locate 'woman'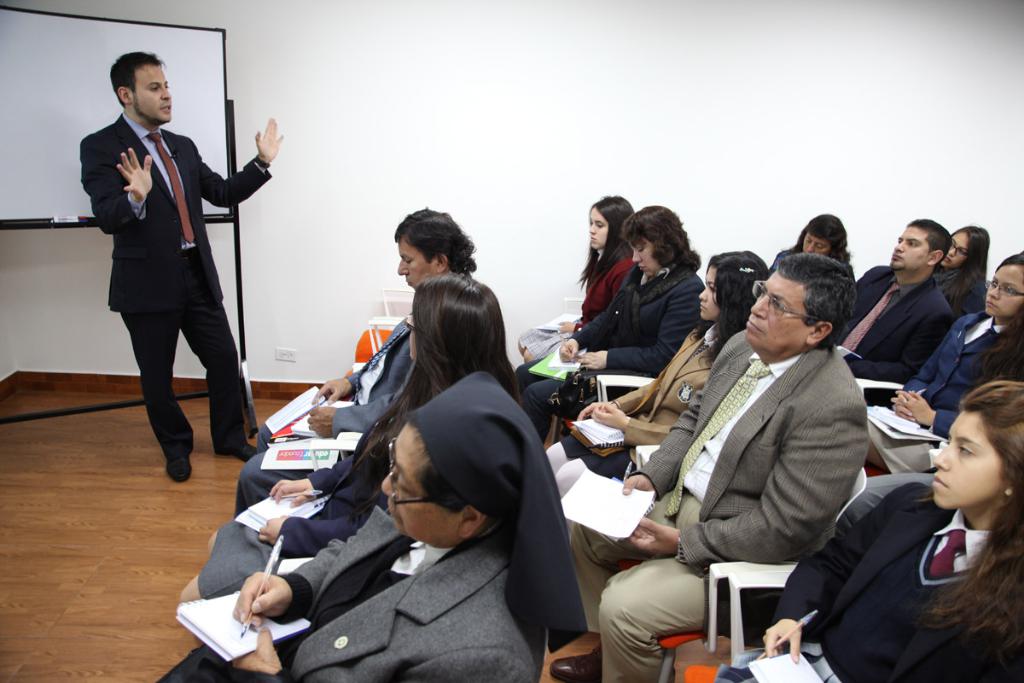
(702, 377, 1023, 682)
